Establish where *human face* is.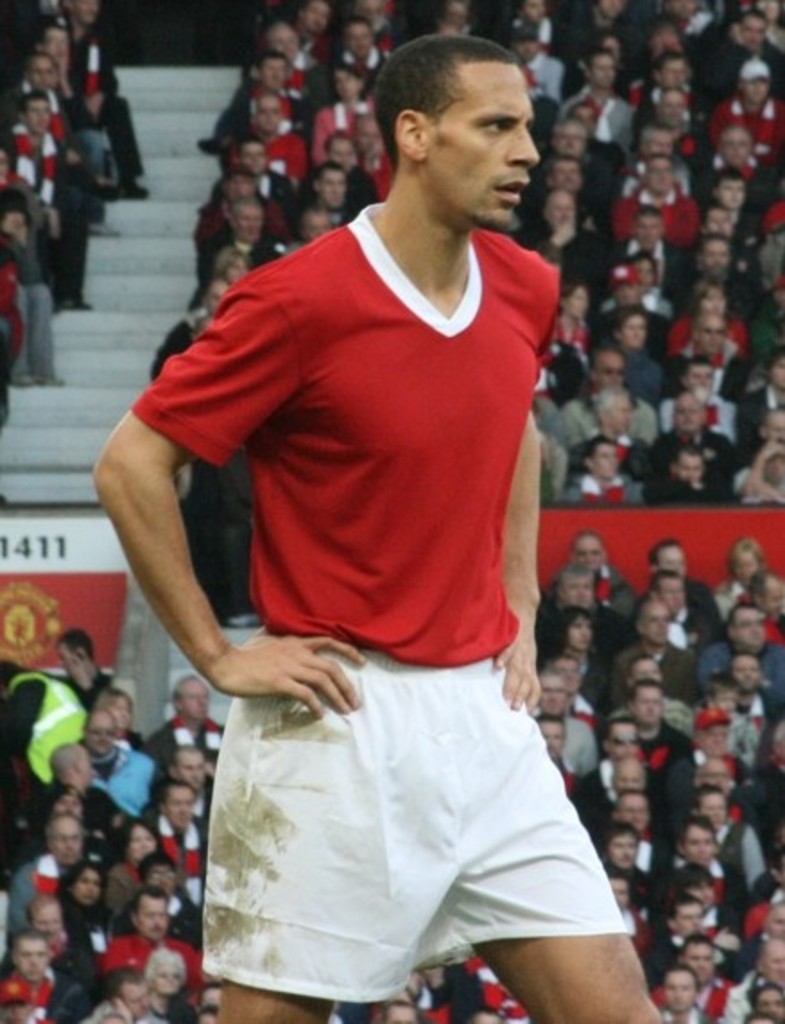
Established at x1=50 y1=820 x2=82 y2=868.
